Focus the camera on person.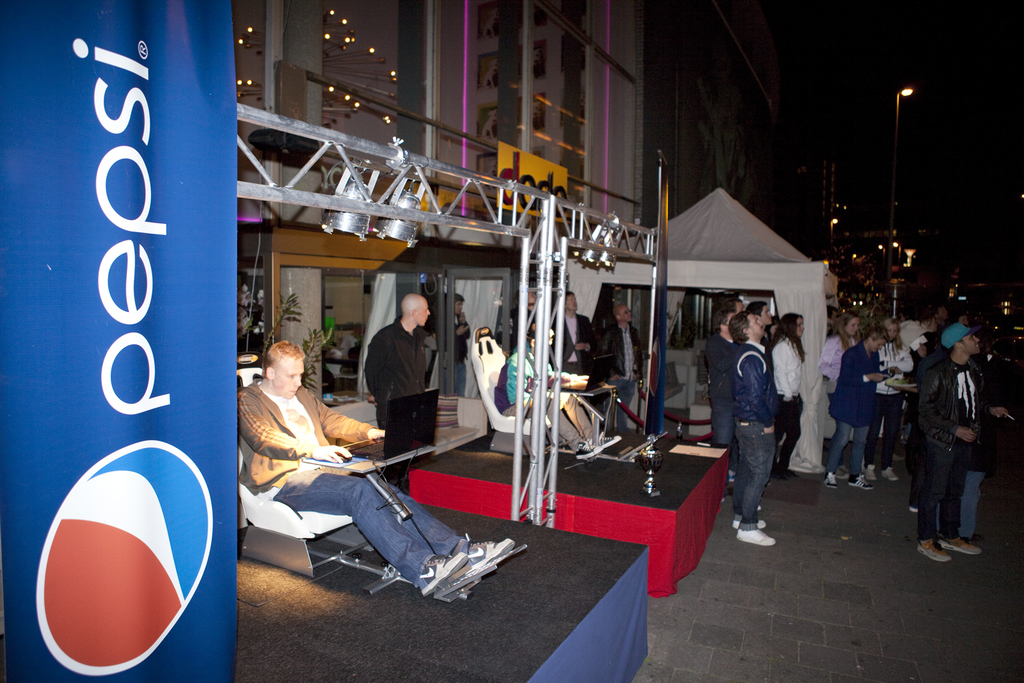
Focus region: left=765, top=311, right=806, bottom=481.
